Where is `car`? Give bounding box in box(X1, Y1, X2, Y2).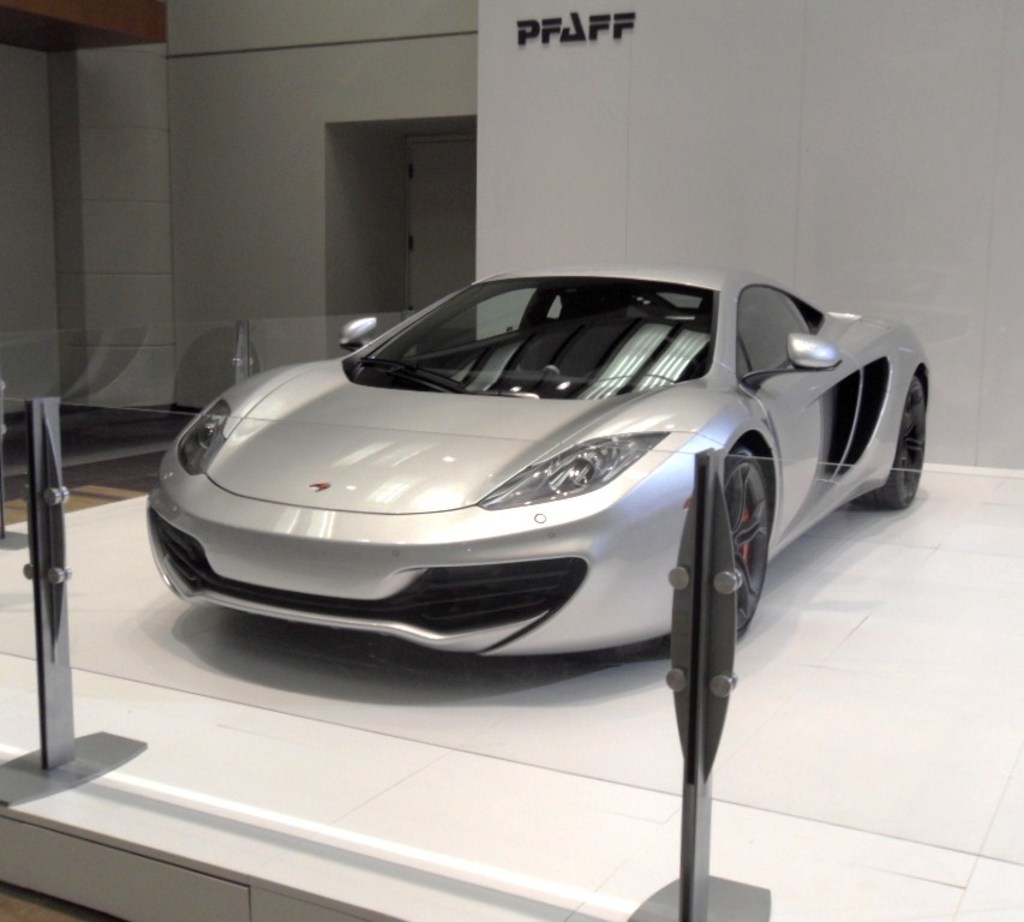
box(137, 265, 915, 700).
